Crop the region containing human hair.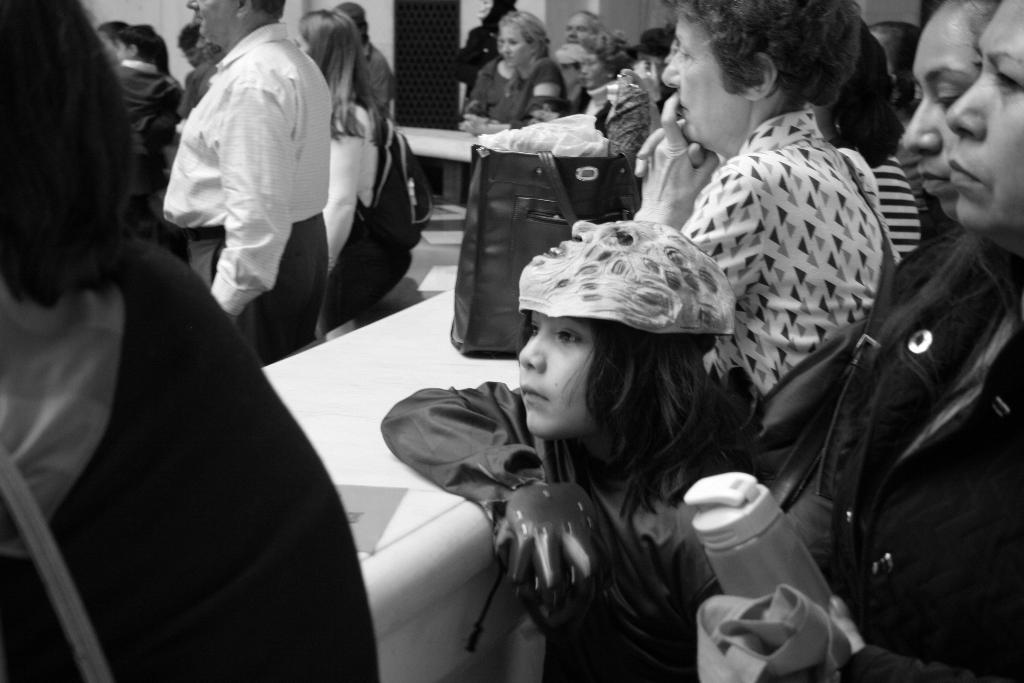
Crop region: (832,22,902,164).
